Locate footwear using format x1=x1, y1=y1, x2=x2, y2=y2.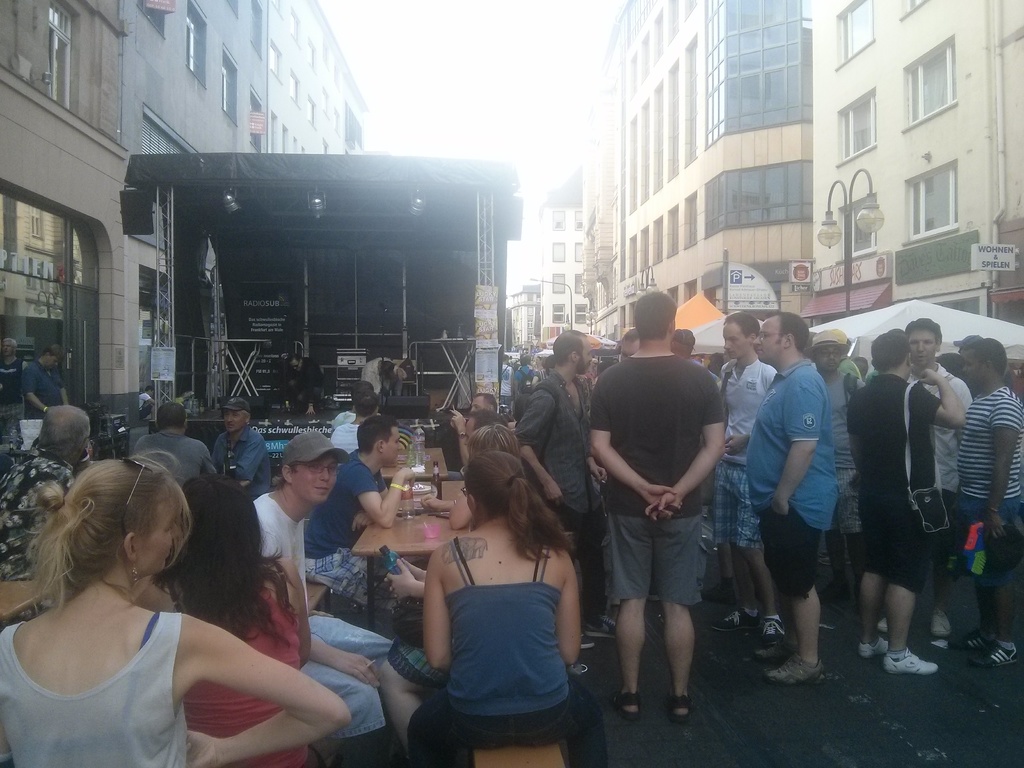
x1=865, y1=639, x2=938, y2=683.
